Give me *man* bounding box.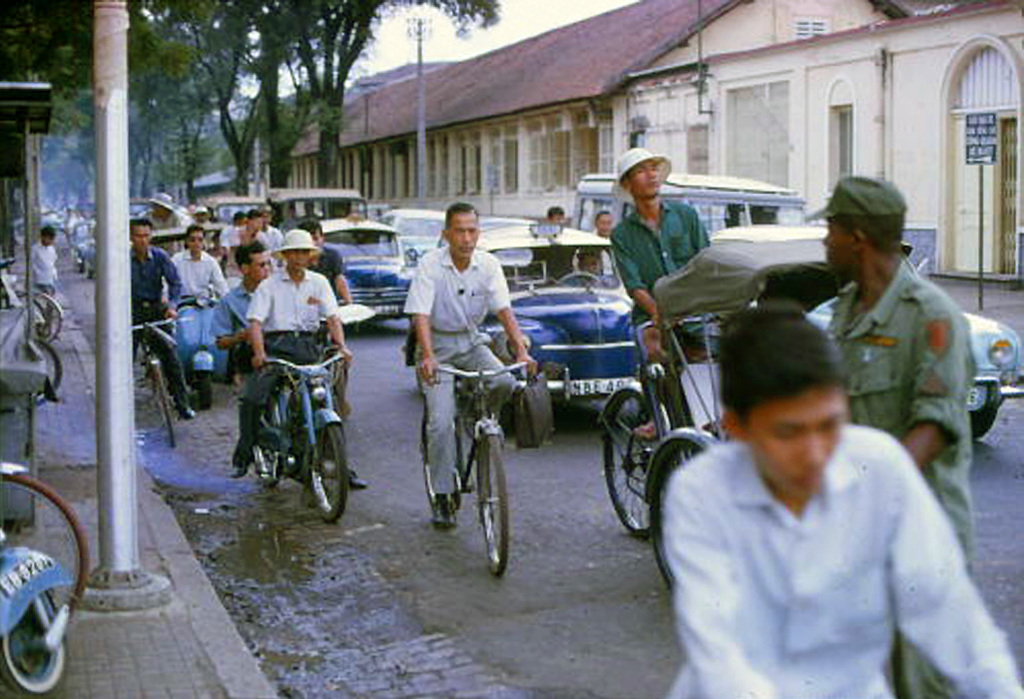
region(231, 230, 366, 483).
